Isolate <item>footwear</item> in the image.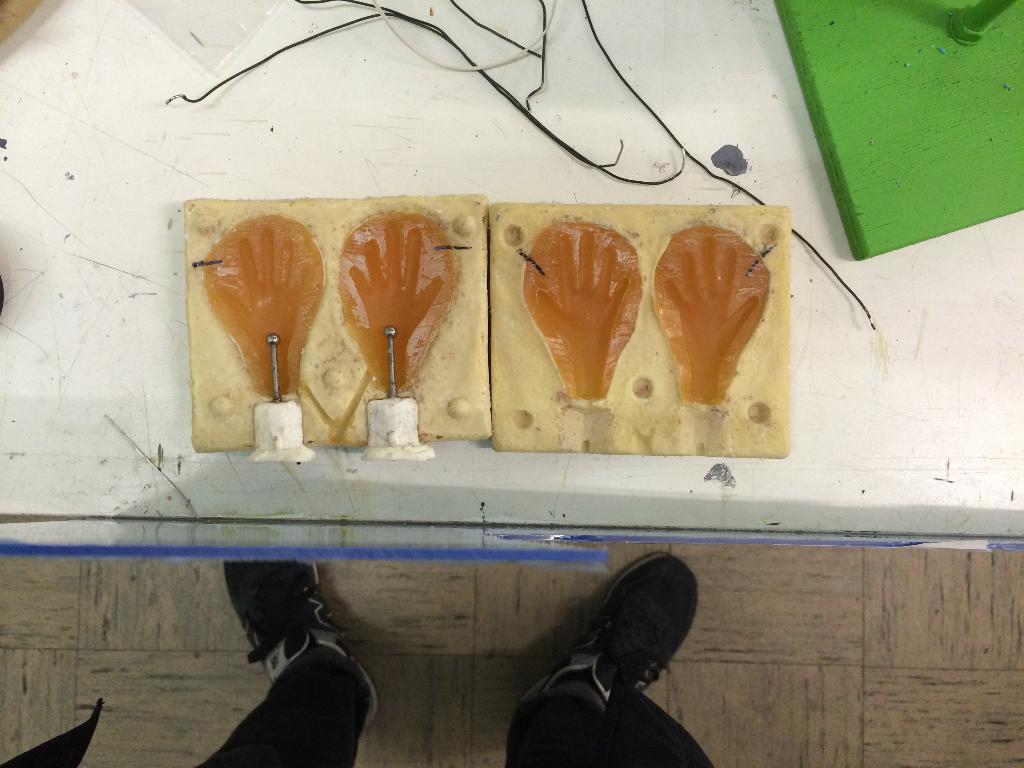
Isolated region: box(219, 558, 380, 735).
